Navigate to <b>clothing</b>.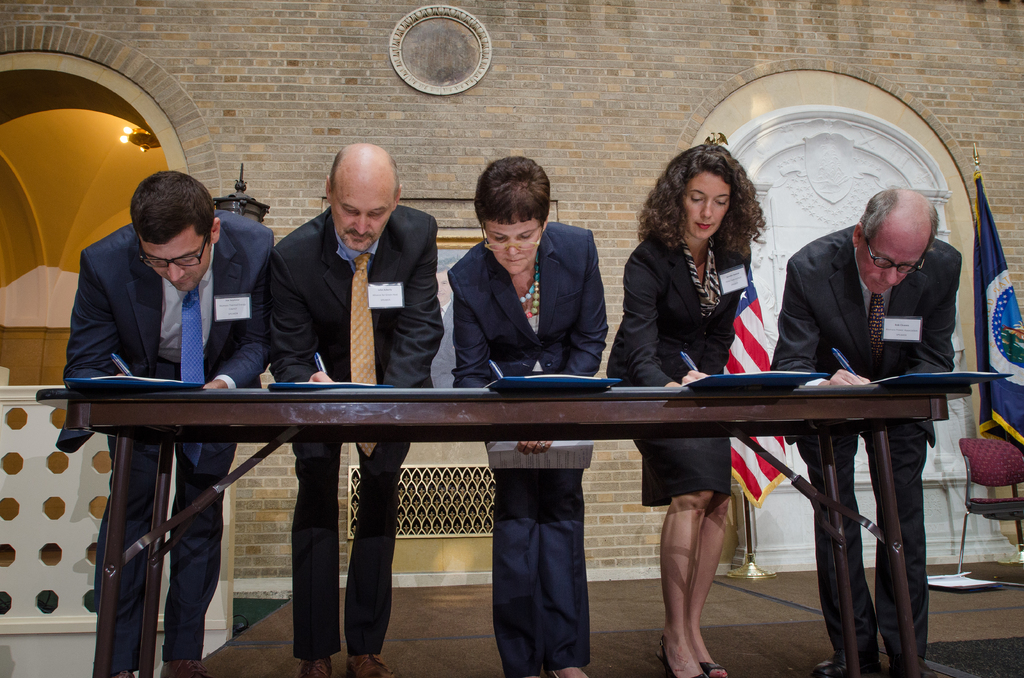
Navigation target: {"left": 446, "top": 234, "right": 614, "bottom": 677}.
